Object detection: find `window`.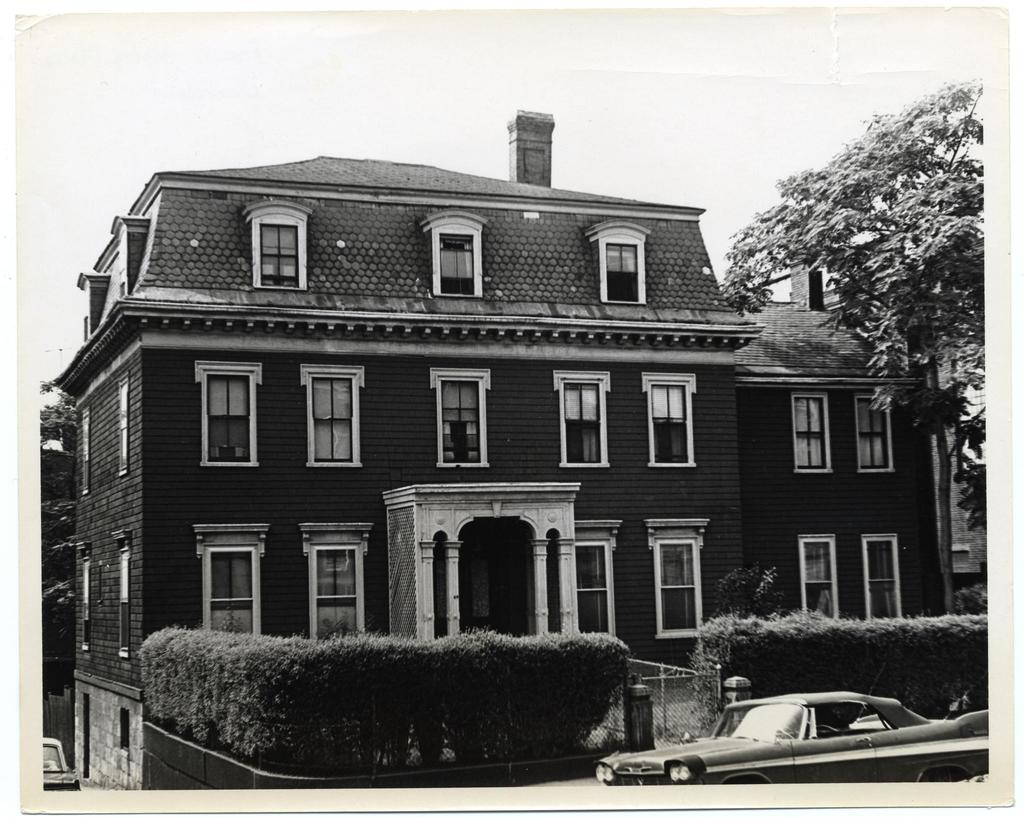
Rect(74, 279, 92, 346).
